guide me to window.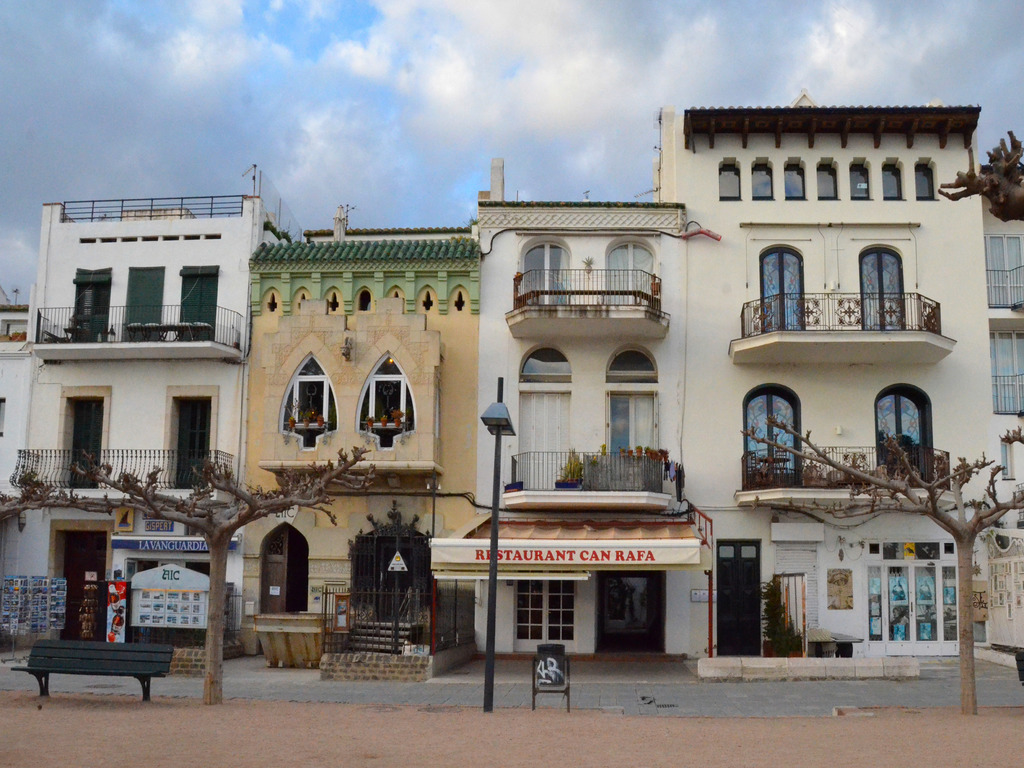
Guidance: x1=519 y1=239 x2=570 y2=307.
